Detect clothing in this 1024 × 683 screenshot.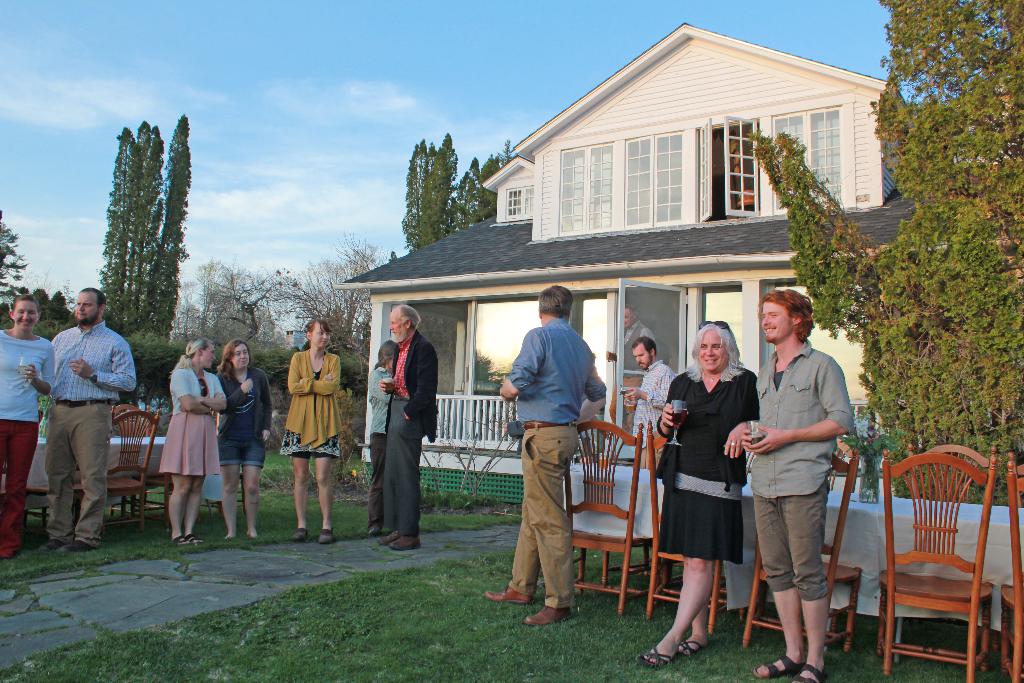
Detection: 220, 365, 271, 468.
